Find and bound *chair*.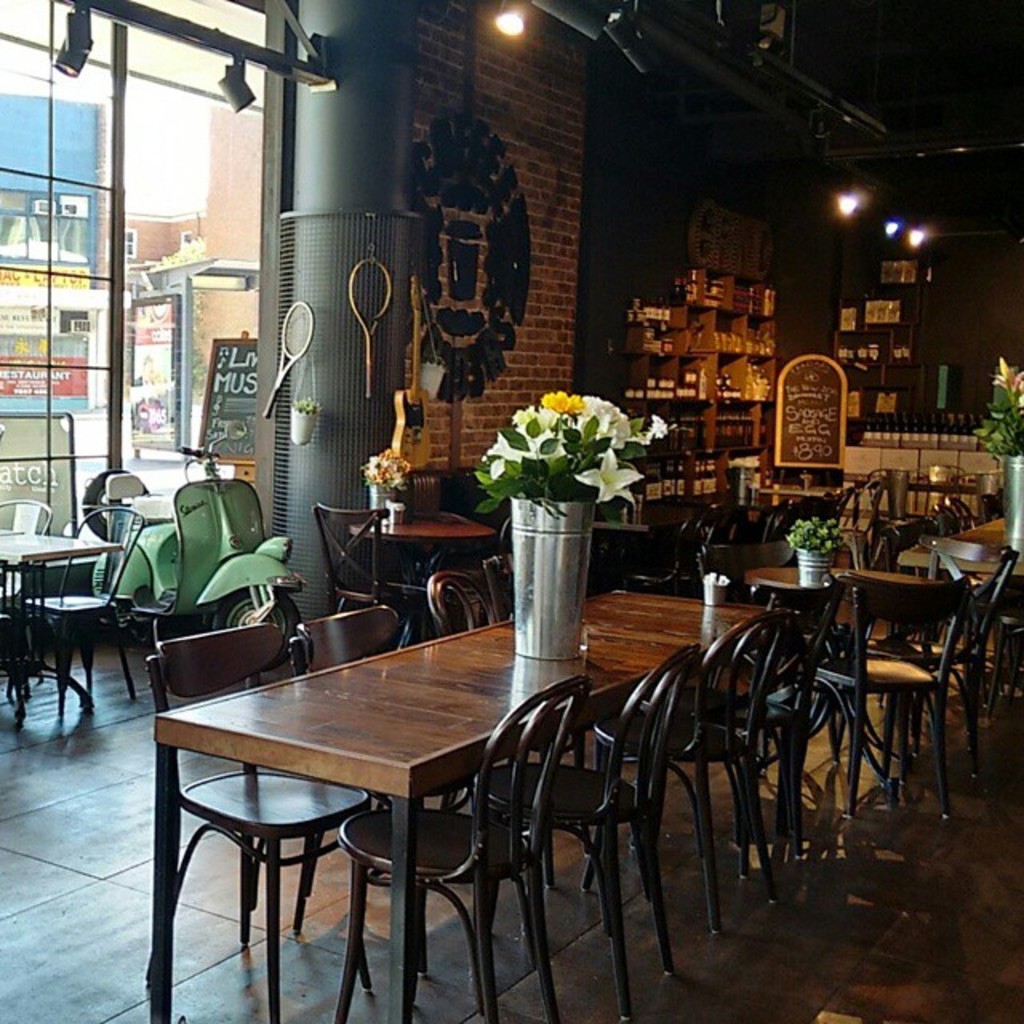
Bound: 848, 528, 990, 859.
